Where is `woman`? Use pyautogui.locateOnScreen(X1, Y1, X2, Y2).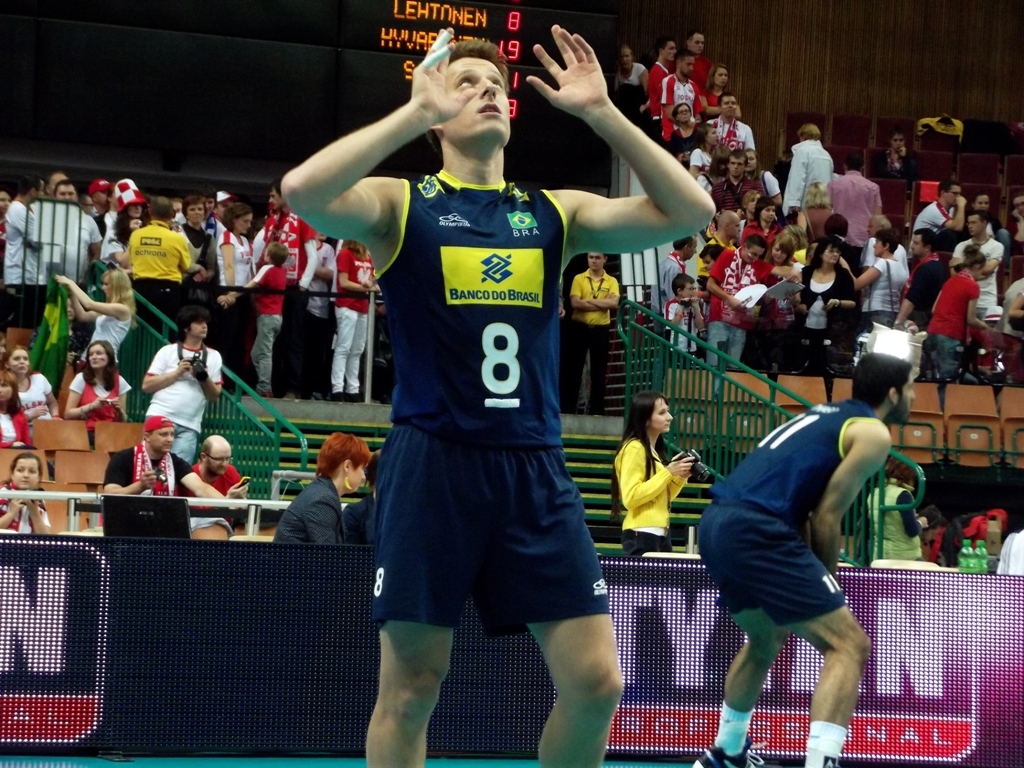
pyautogui.locateOnScreen(665, 102, 698, 162).
